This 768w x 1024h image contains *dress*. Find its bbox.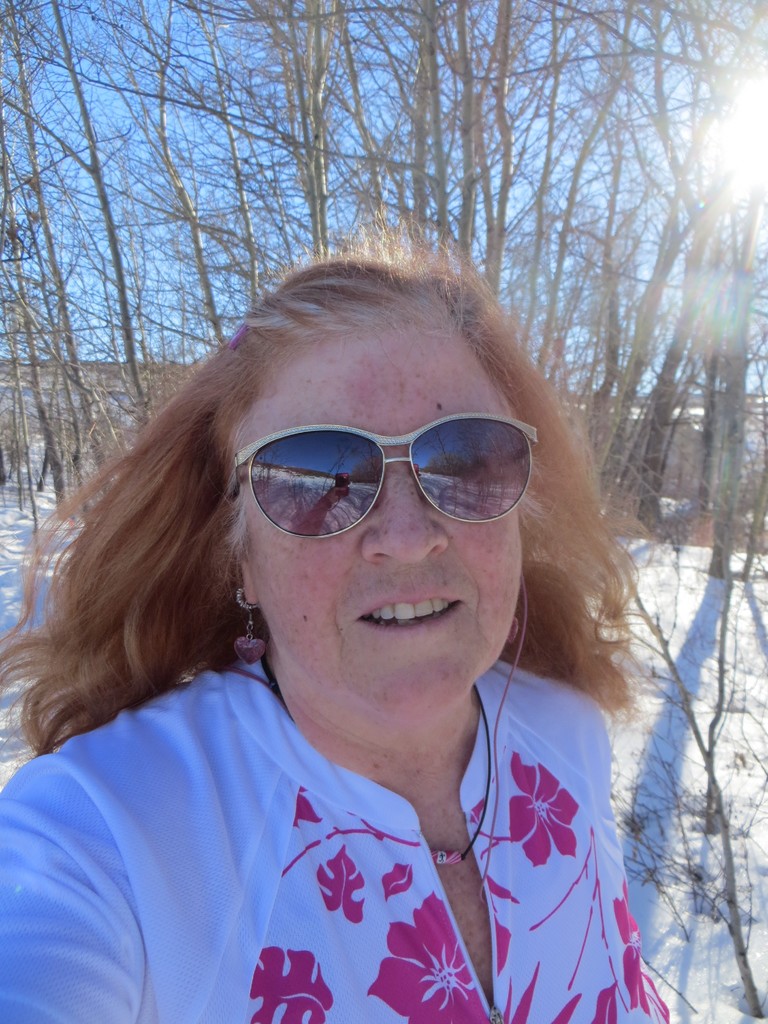
[1, 652, 676, 1023].
